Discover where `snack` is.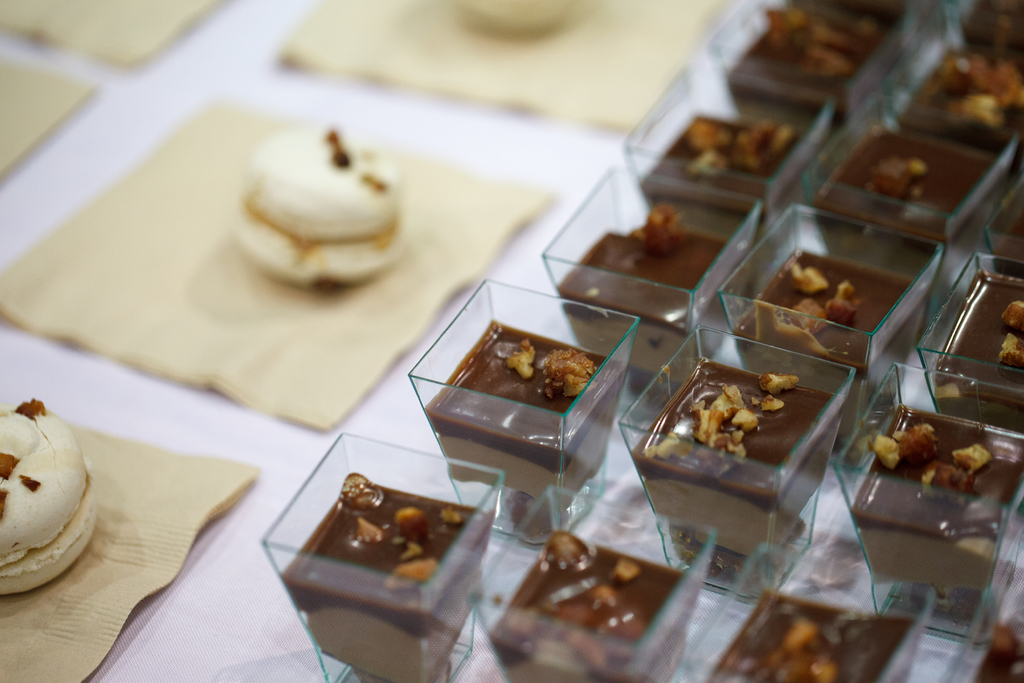
Discovered at x1=815 y1=115 x2=991 y2=233.
